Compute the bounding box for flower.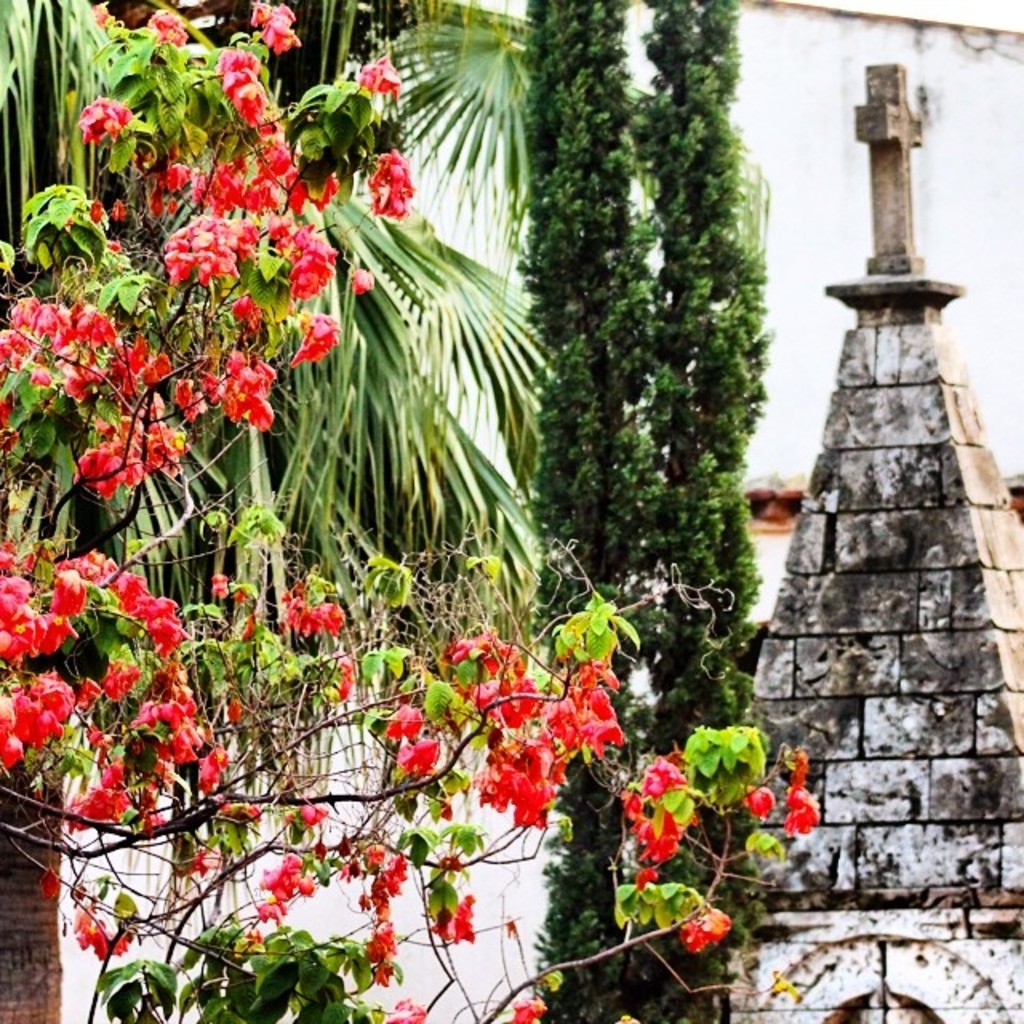
[x1=246, y1=0, x2=296, y2=54].
